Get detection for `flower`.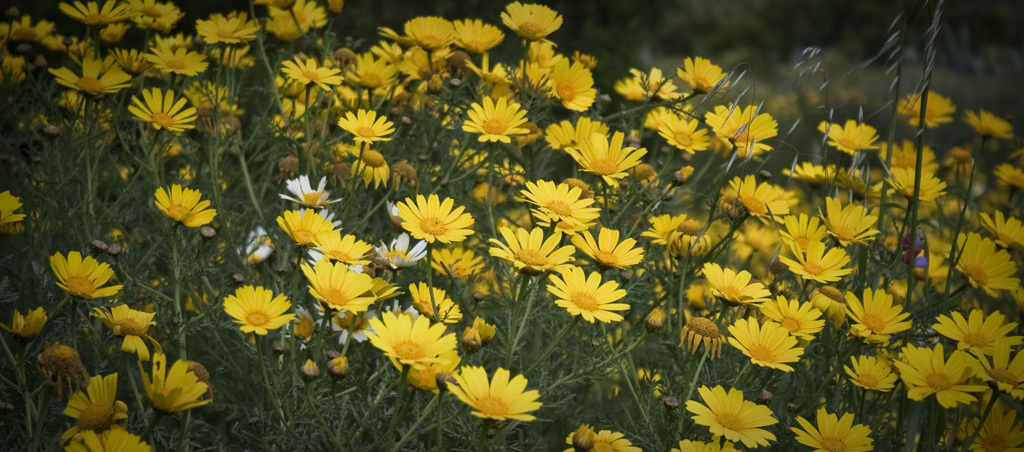
Detection: x1=308, y1=231, x2=370, y2=263.
